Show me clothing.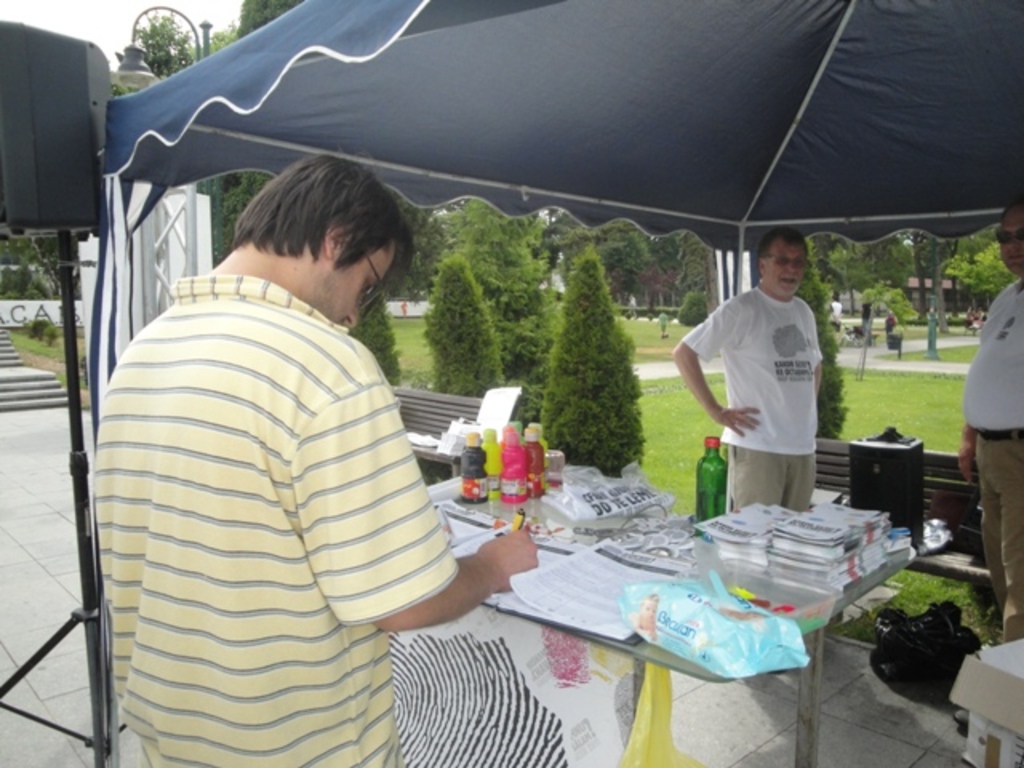
clothing is here: l=99, t=275, r=467, b=766.
